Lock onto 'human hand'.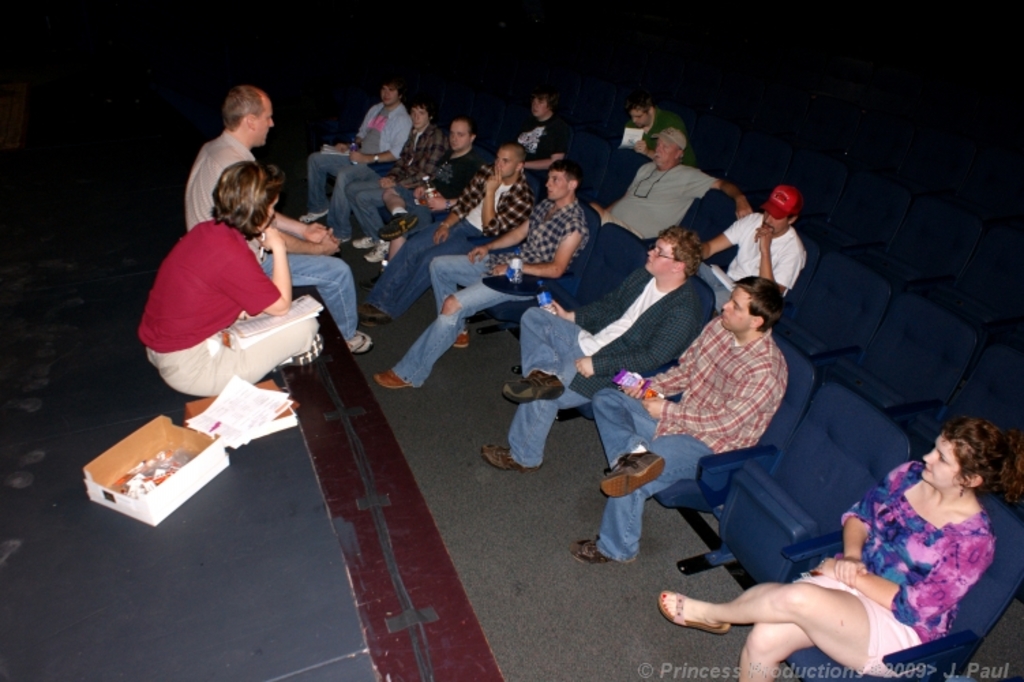
Locked: 573,356,596,385.
